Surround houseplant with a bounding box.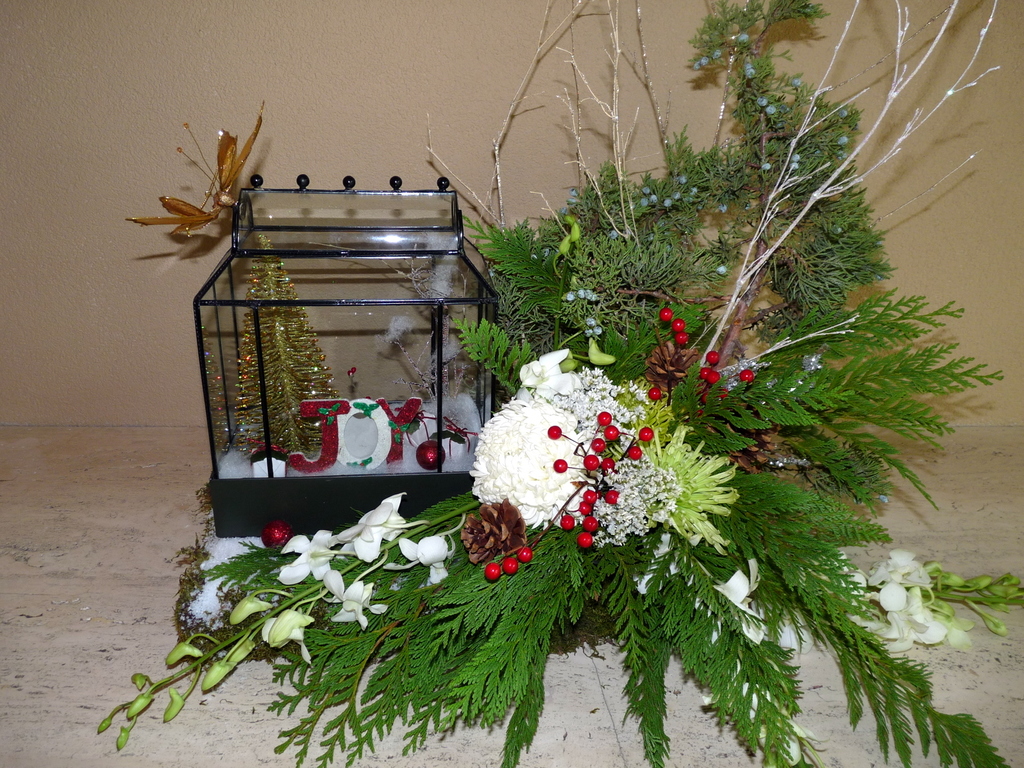
left=93, top=0, right=1023, bottom=767.
